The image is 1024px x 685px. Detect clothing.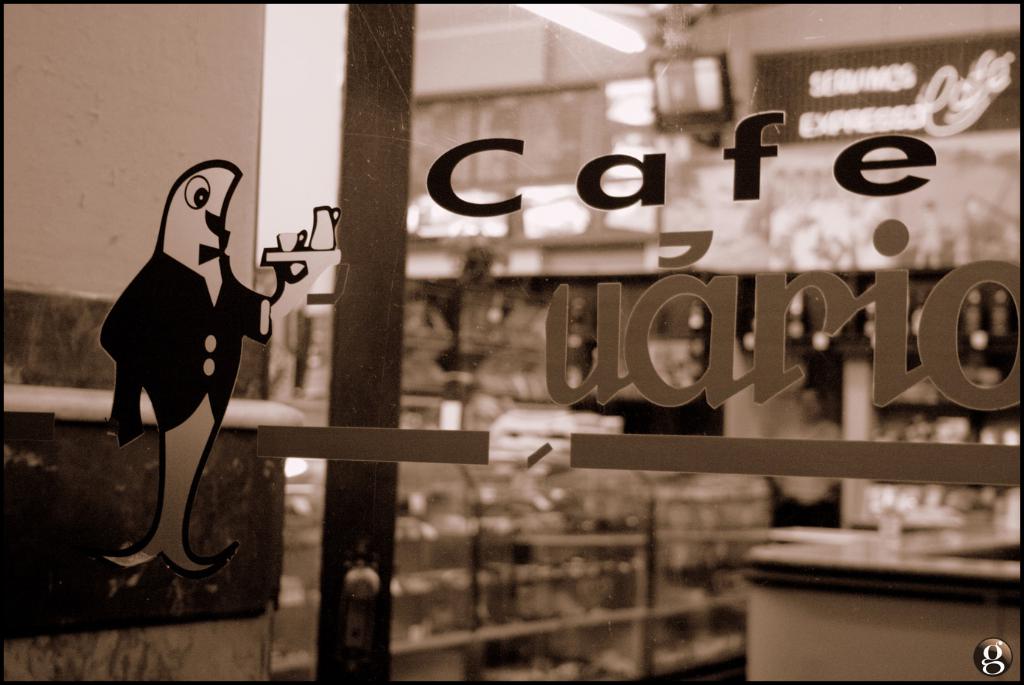
Detection: 106, 251, 269, 446.
